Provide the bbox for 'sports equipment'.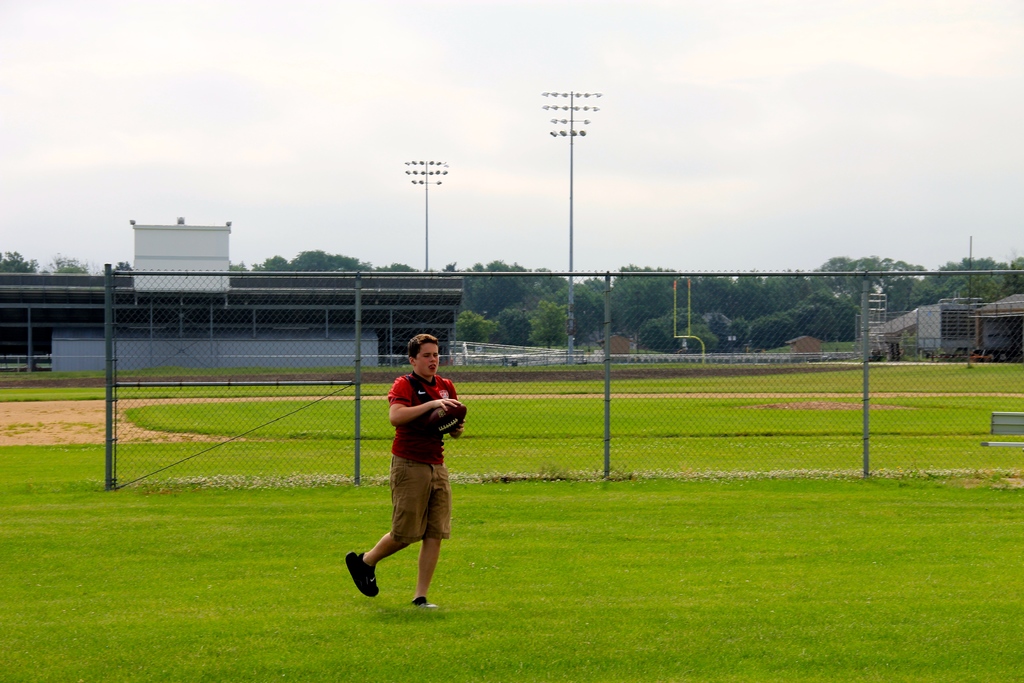
region(426, 400, 471, 441).
